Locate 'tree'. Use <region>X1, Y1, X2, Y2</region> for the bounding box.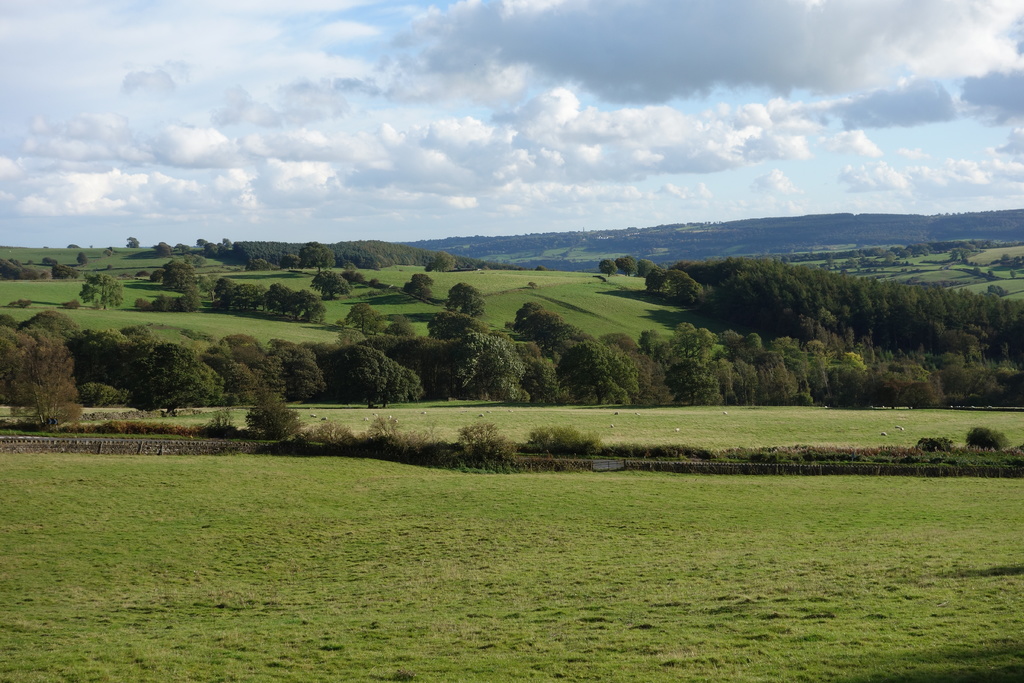
<region>333, 338, 423, 404</region>.
